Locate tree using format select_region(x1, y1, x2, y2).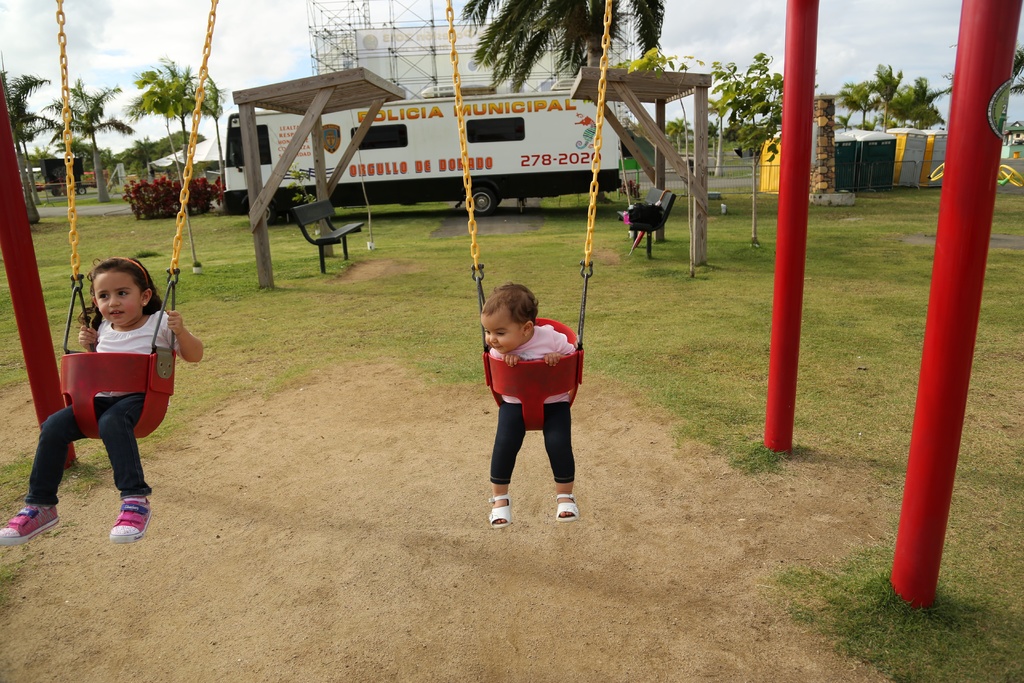
select_region(129, 52, 202, 167).
